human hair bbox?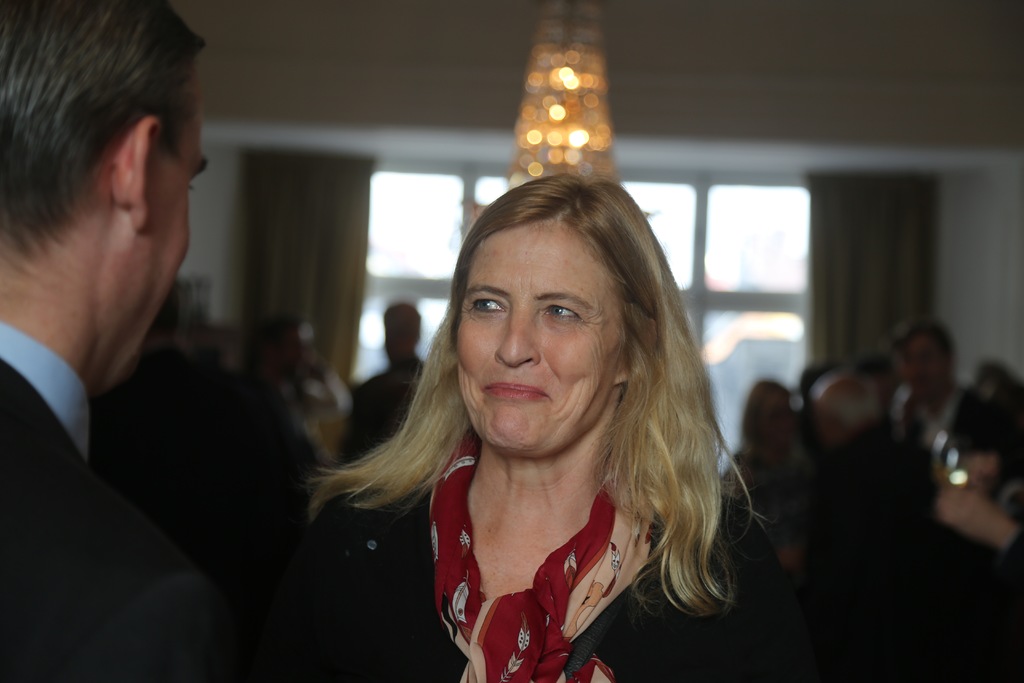
<bbox>824, 375, 874, 427</bbox>
